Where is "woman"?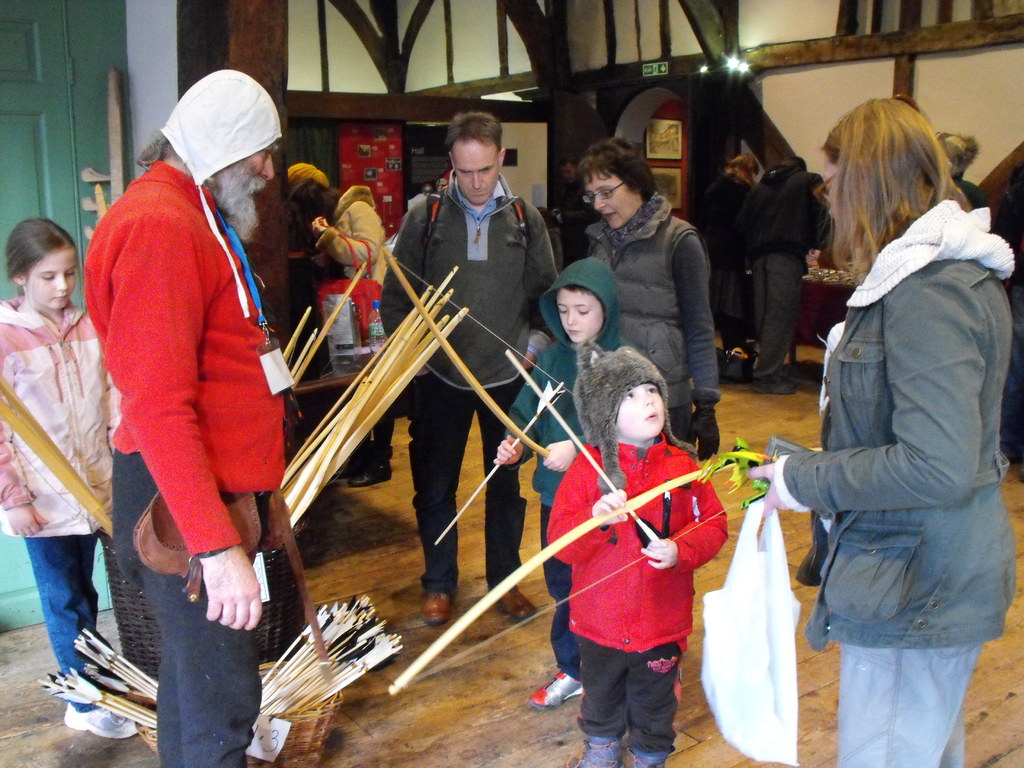
<box>561,135,726,472</box>.
